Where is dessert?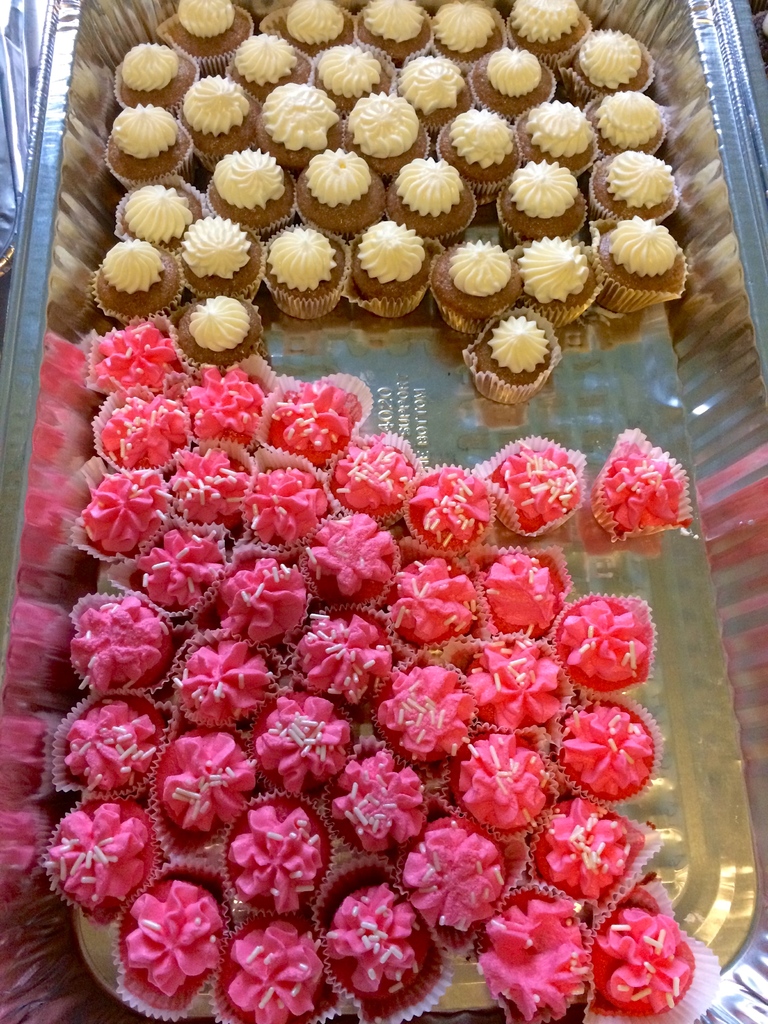
crop(429, 0, 497, 59).
